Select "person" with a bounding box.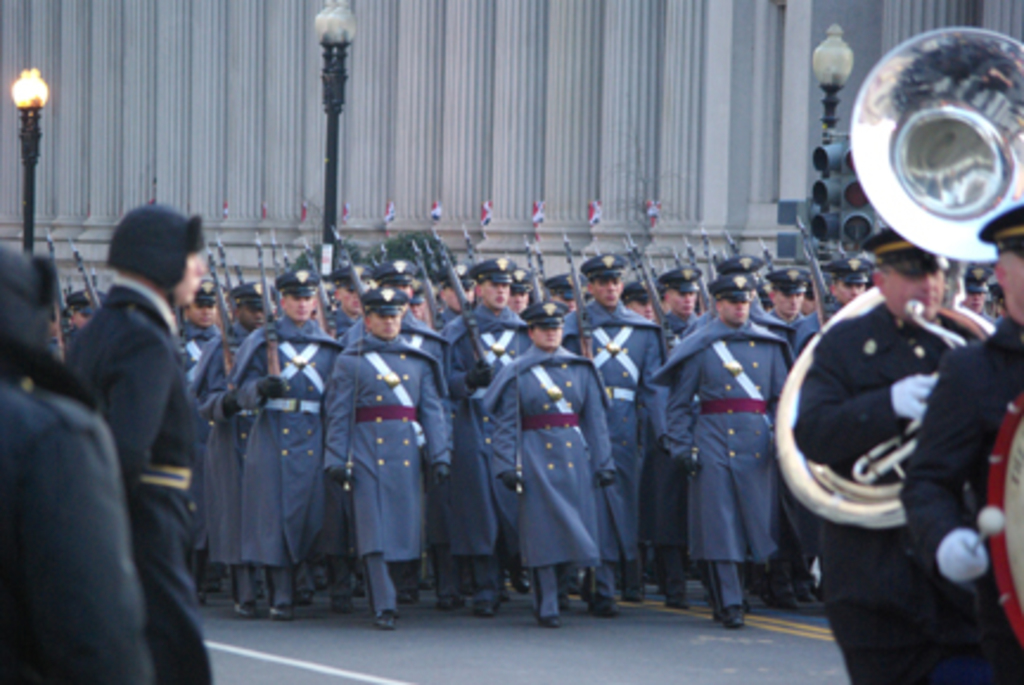
66 244 996 628.
